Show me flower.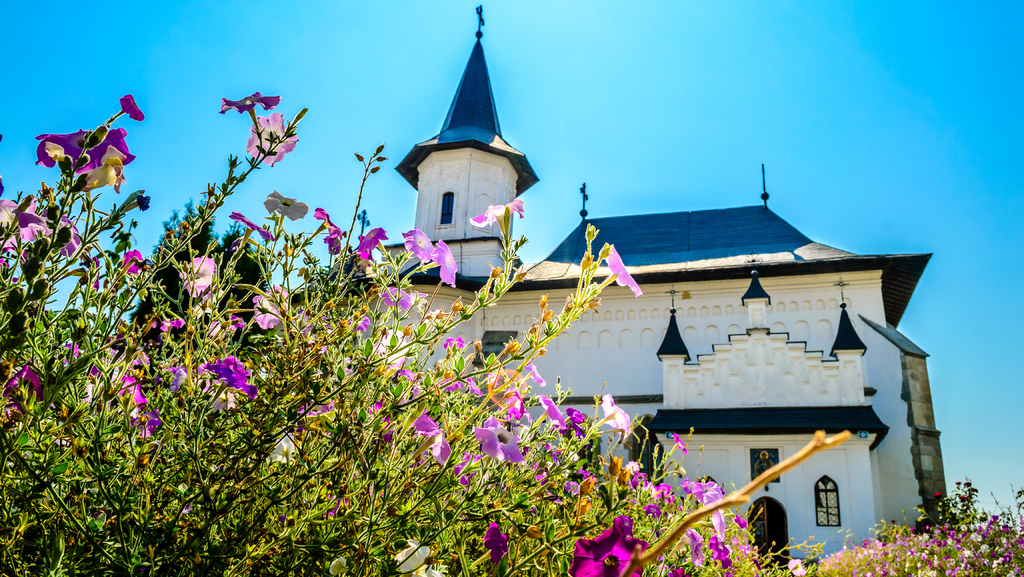
flower is here: left=193, top=345, right=253, bottom=405.
